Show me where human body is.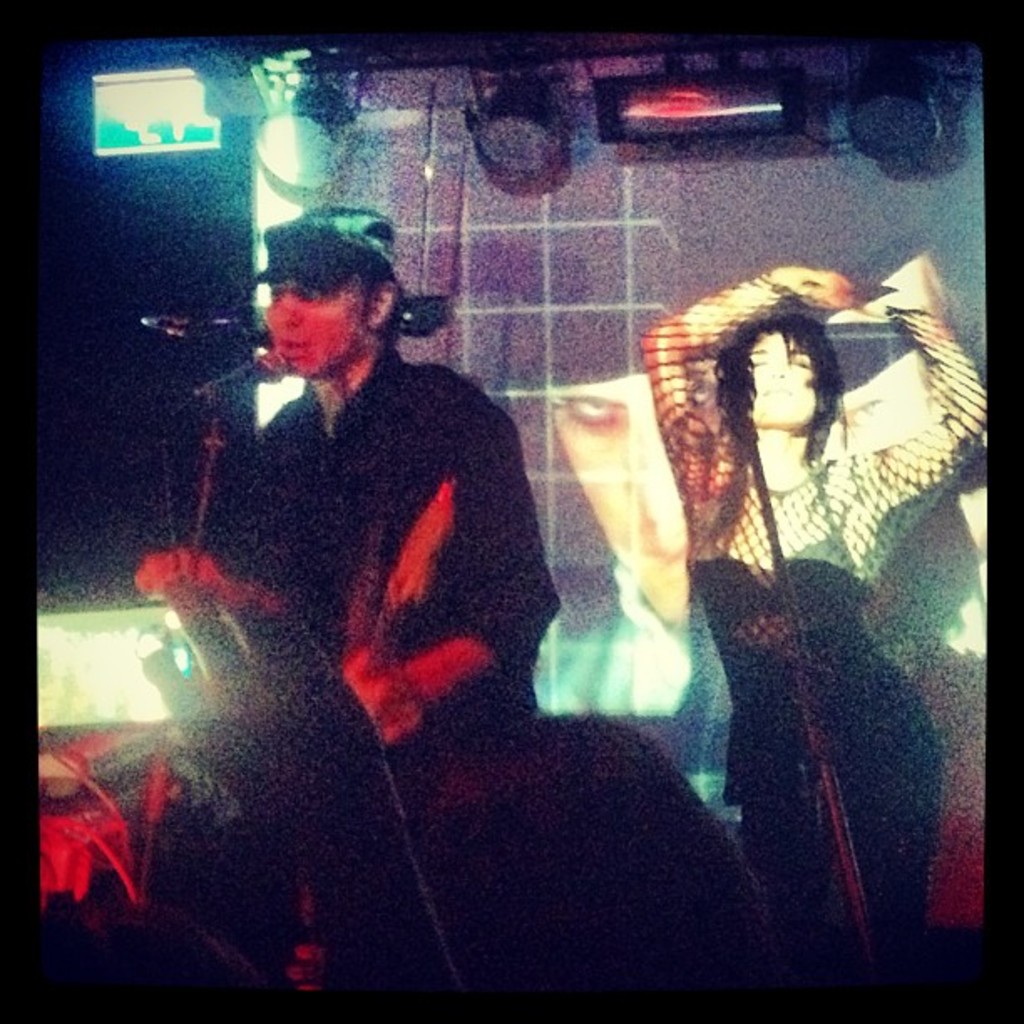
human body is at 651 279 984 955.
